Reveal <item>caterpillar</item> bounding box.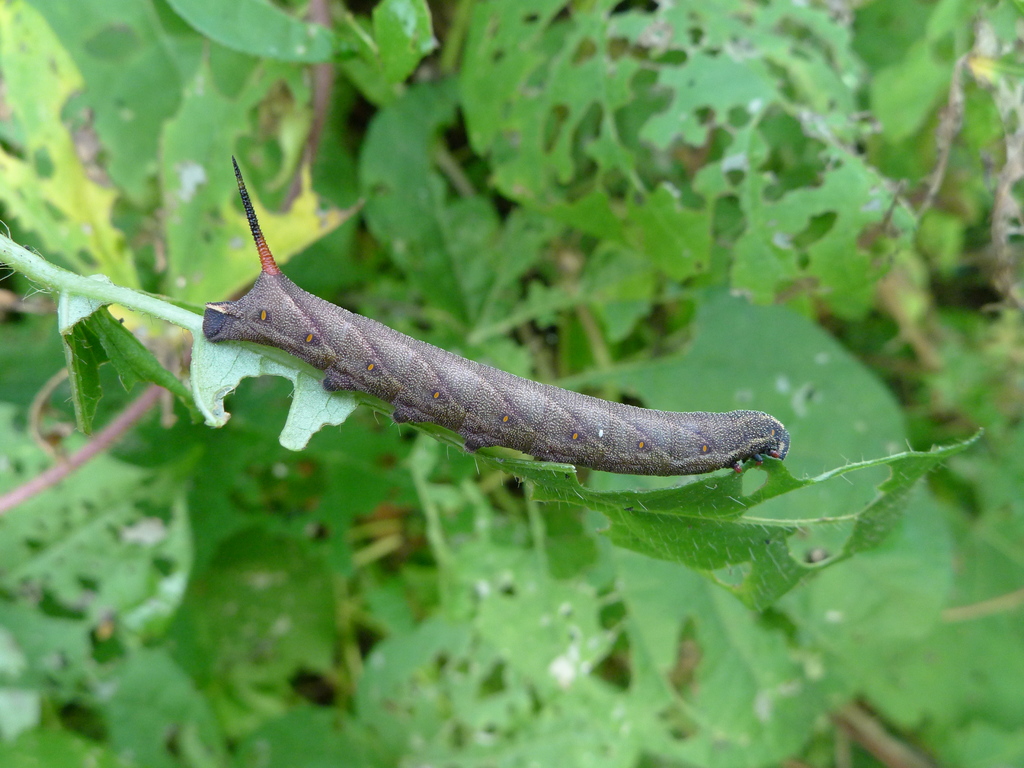
Revealed: select_region(200, 150, 795, 479).
